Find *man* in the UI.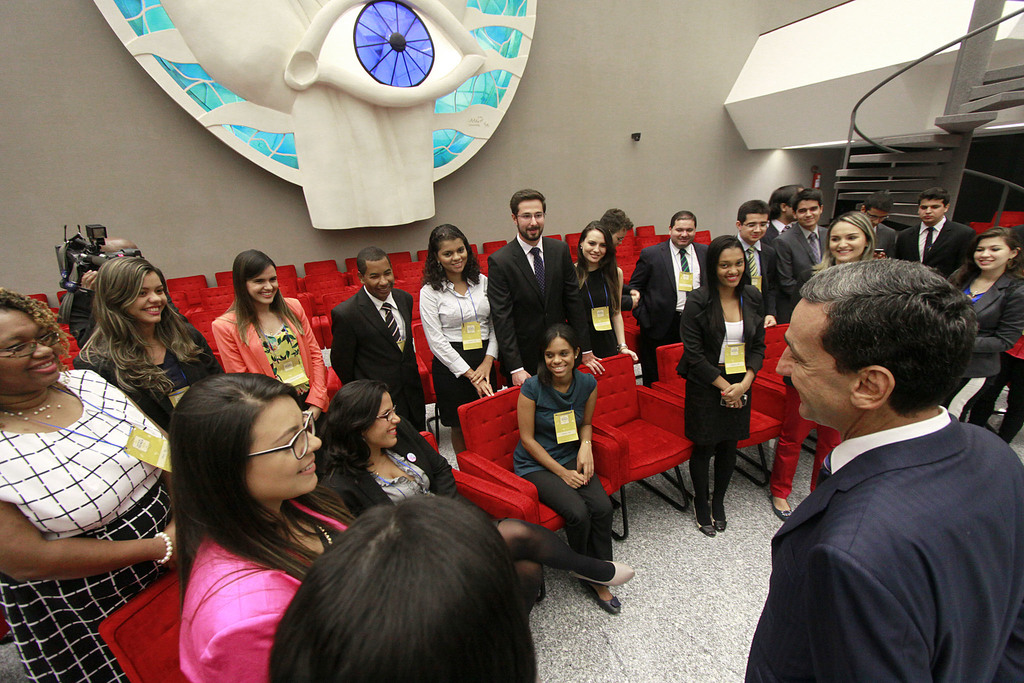
UI element at [left=861, top=193, right=901, bottom=262].
